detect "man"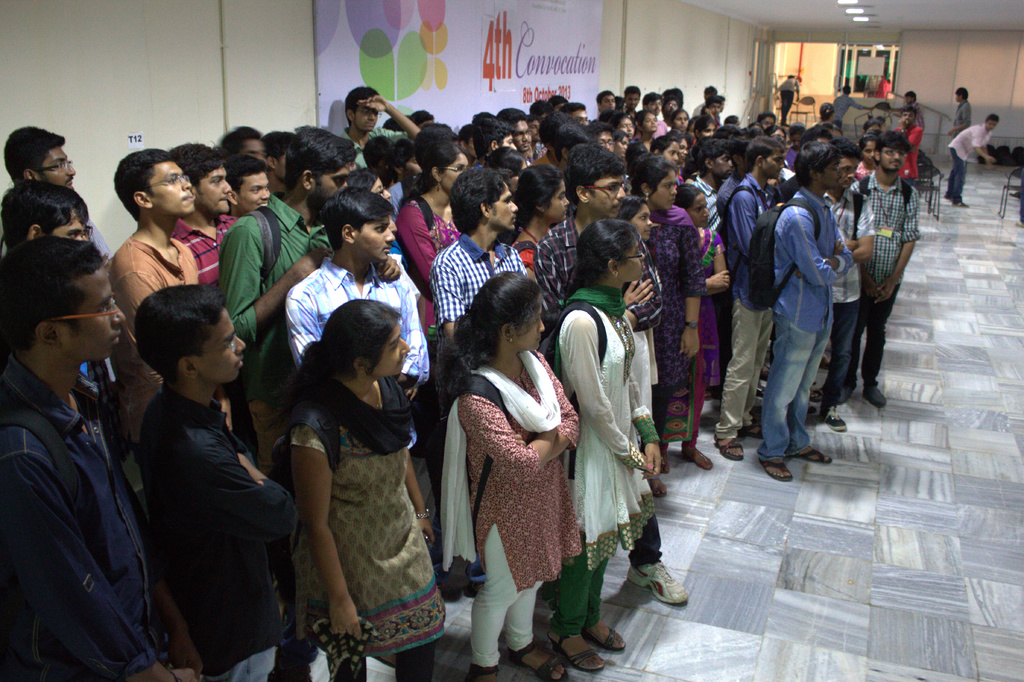
[888,92,924,133]
